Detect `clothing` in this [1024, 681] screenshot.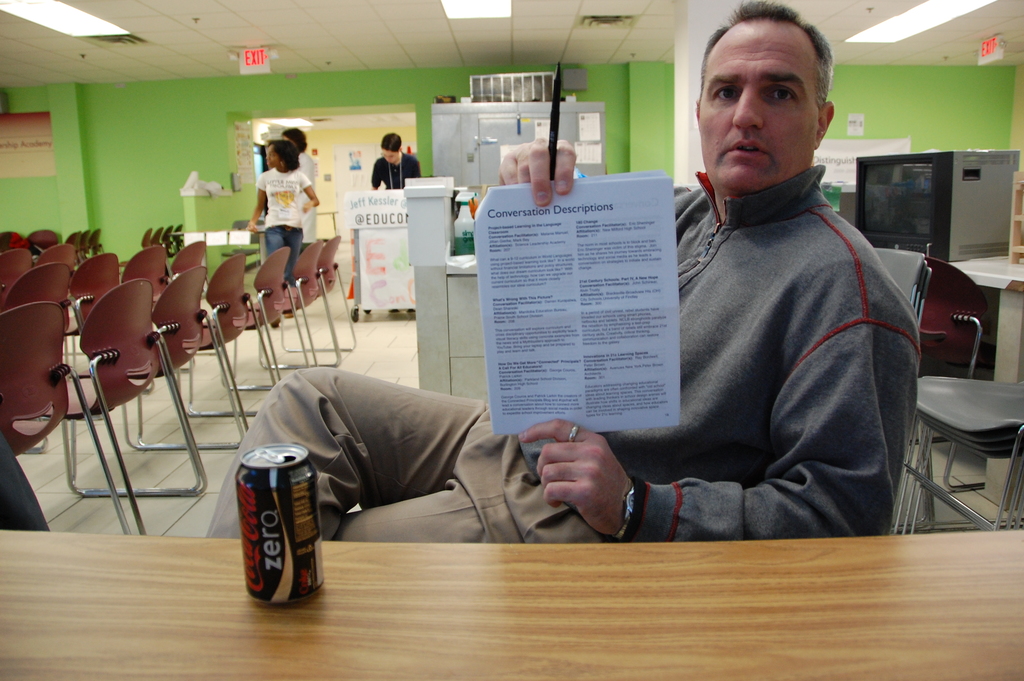
Detection: bbox=[369, 158, 431, 190].
